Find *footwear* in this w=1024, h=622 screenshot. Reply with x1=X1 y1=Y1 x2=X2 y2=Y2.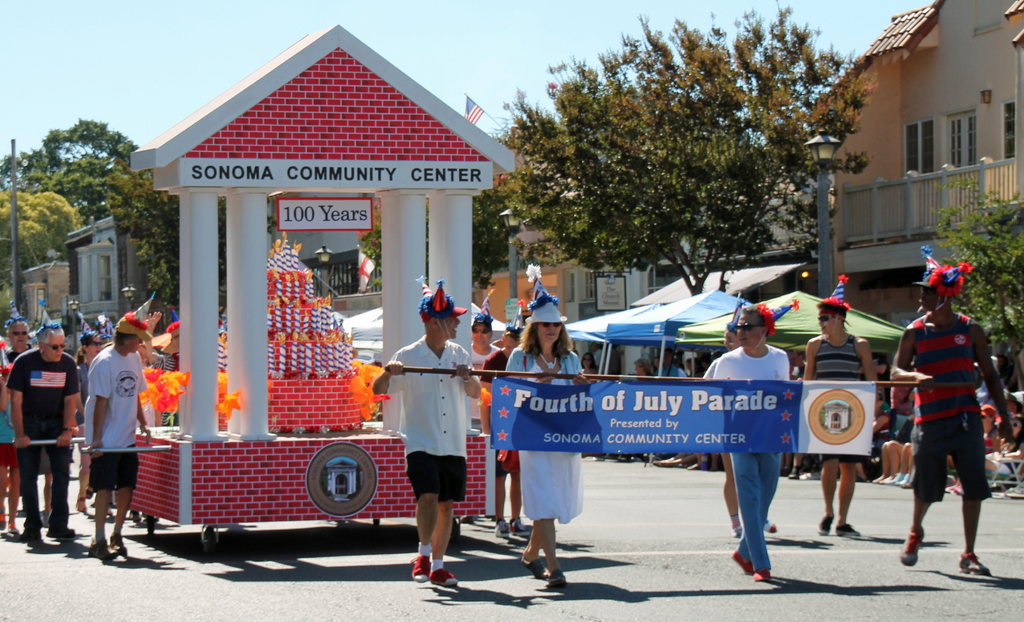
x1=819 y1=510 x2=834 y2=538.
